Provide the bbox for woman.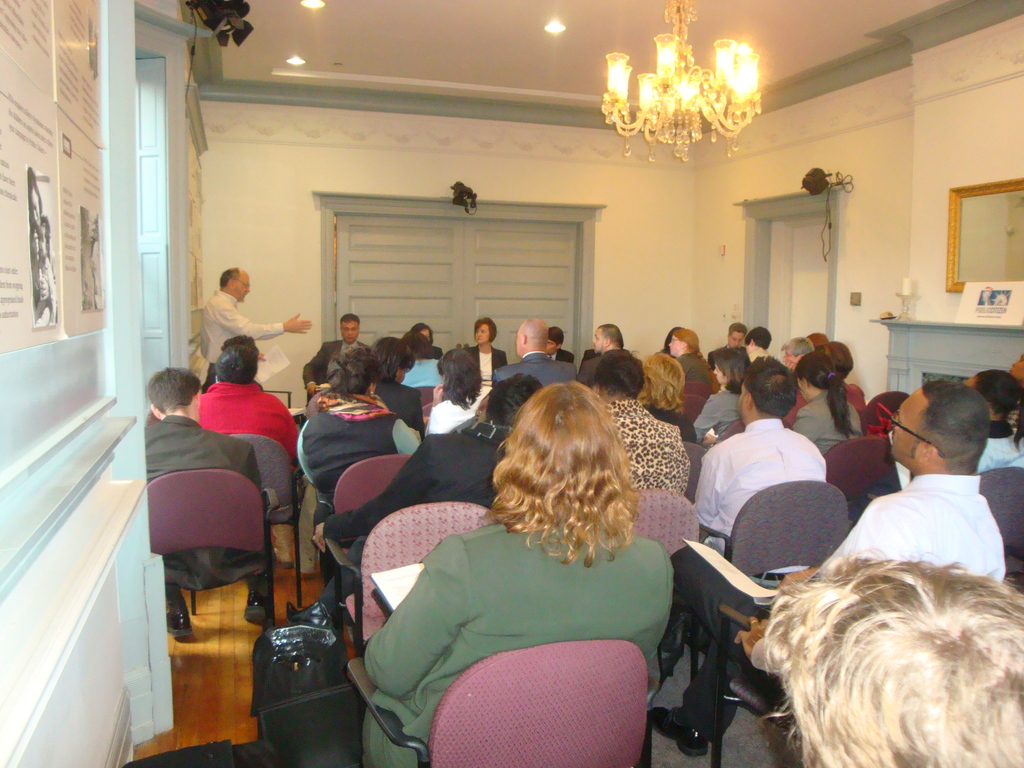
(x1=412, y1=322, x2=445, y2=360).
